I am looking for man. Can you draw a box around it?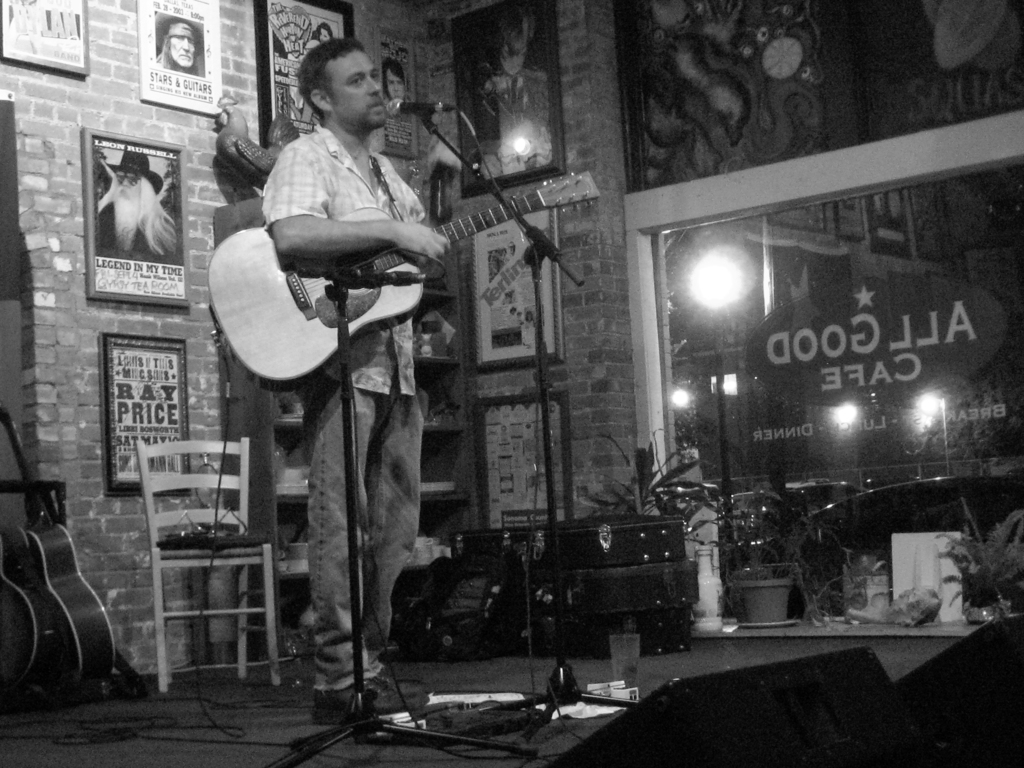
Sure, the bounding box is 150 16 207 78.
